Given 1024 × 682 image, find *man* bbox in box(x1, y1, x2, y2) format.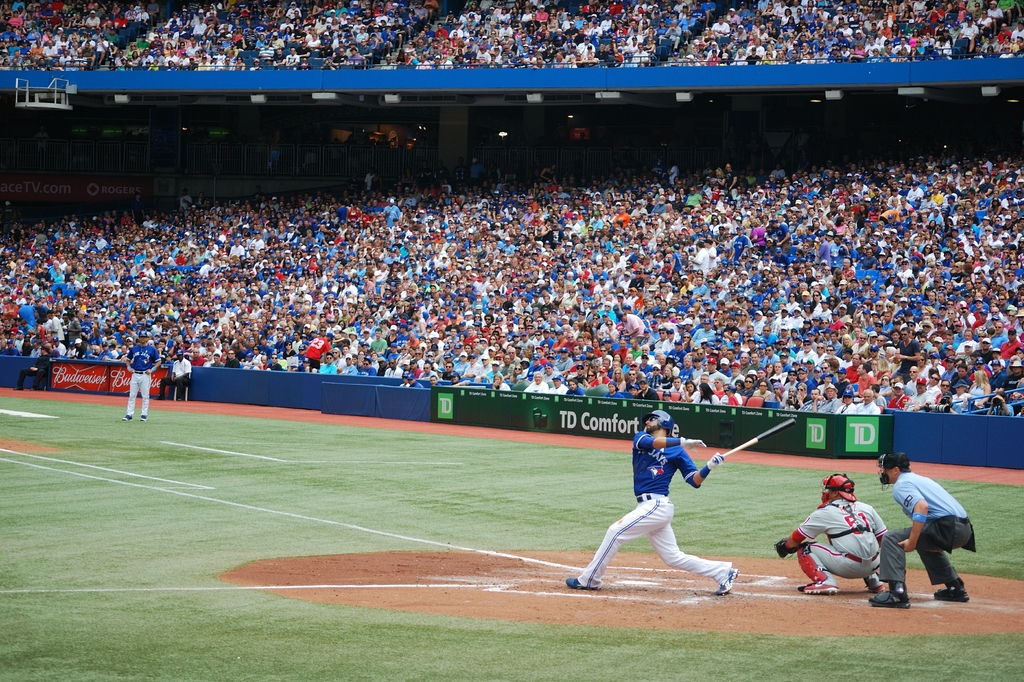
box(317, 289, 328, 311).
